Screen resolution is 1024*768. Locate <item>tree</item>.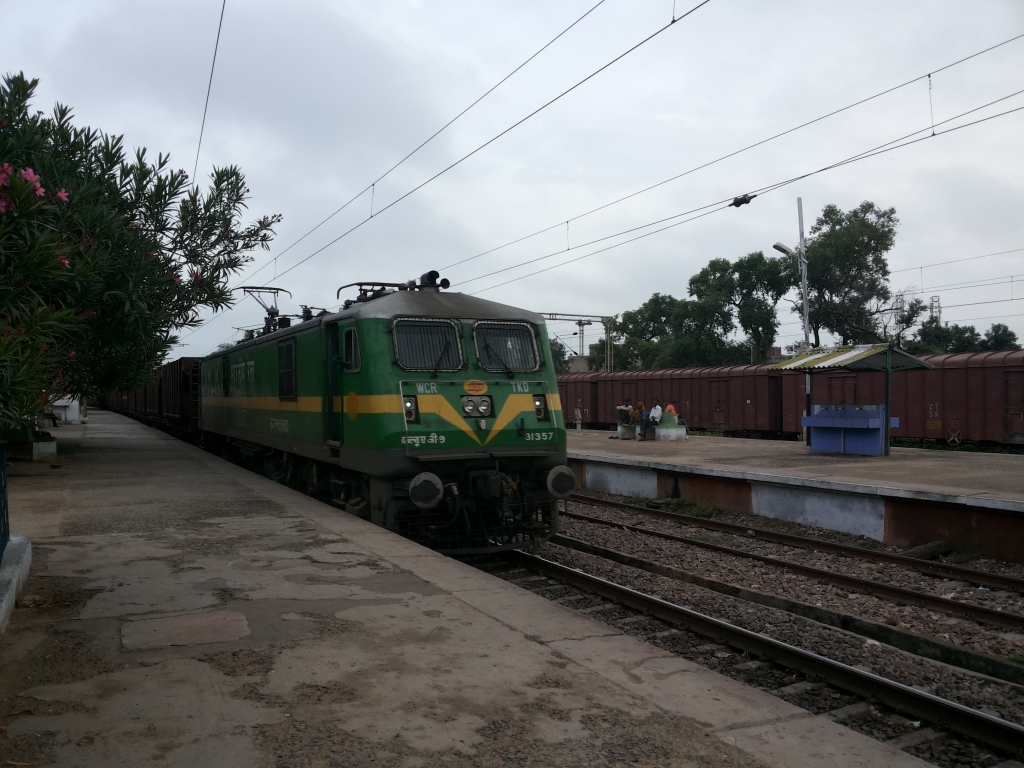
bbox(795, 194, 898, 348).
